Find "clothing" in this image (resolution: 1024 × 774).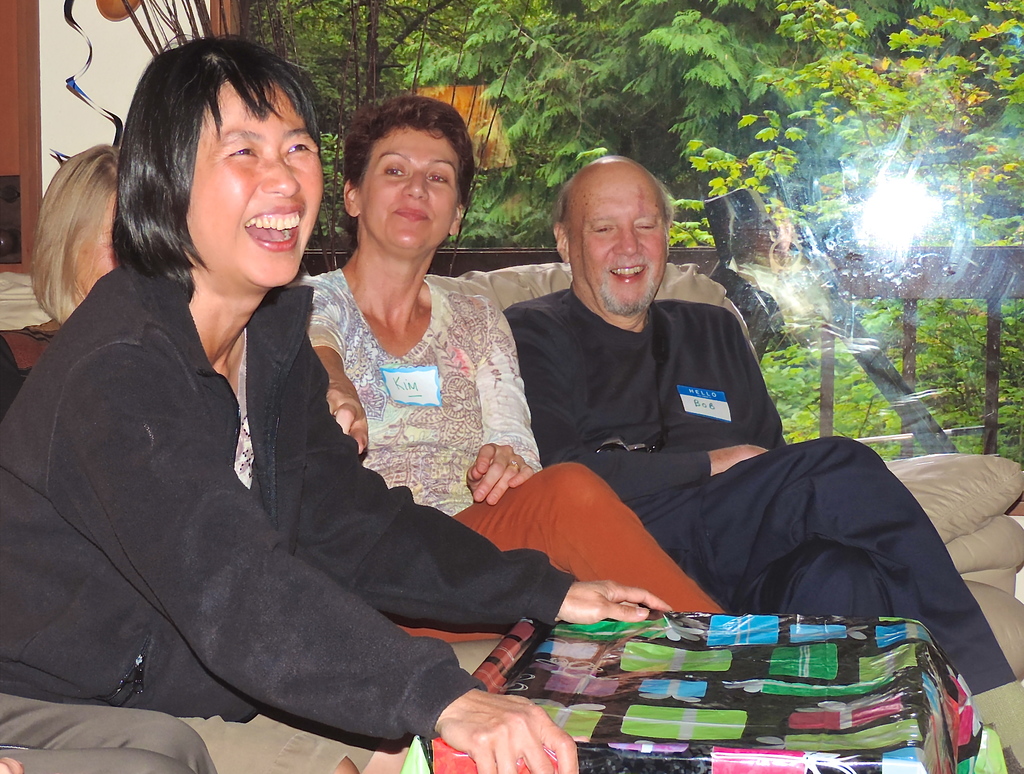
<bbox>0, 241, 575, 773</bbox>.
